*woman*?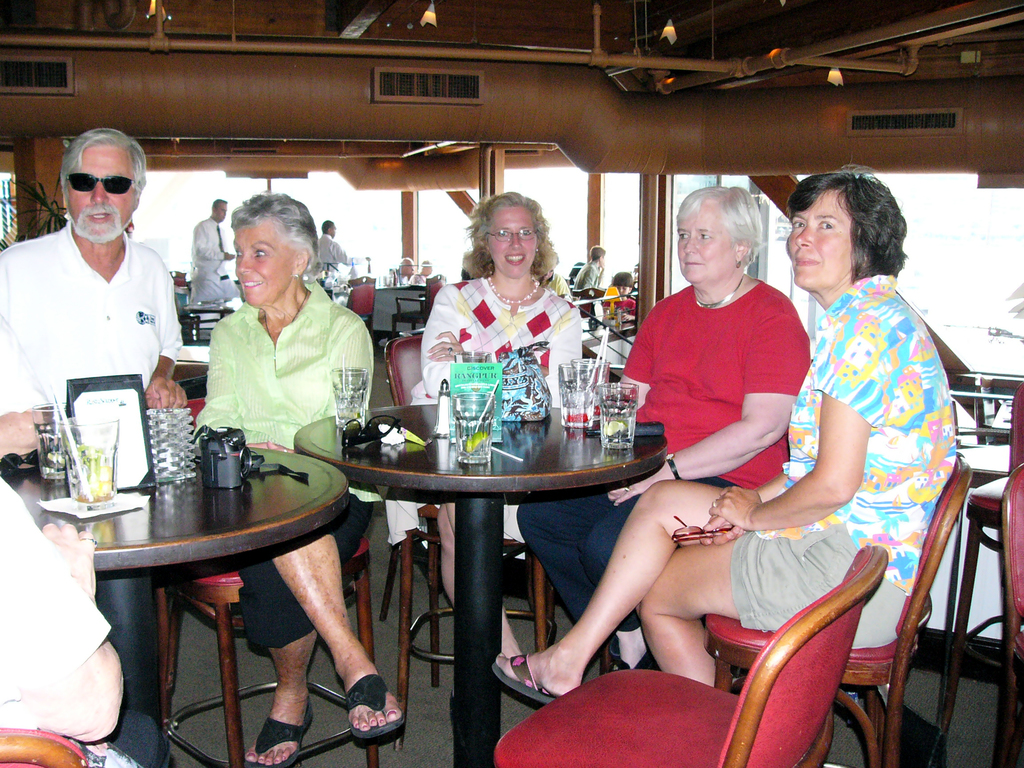
(left=195, top=182, right=408, bottom=767)
